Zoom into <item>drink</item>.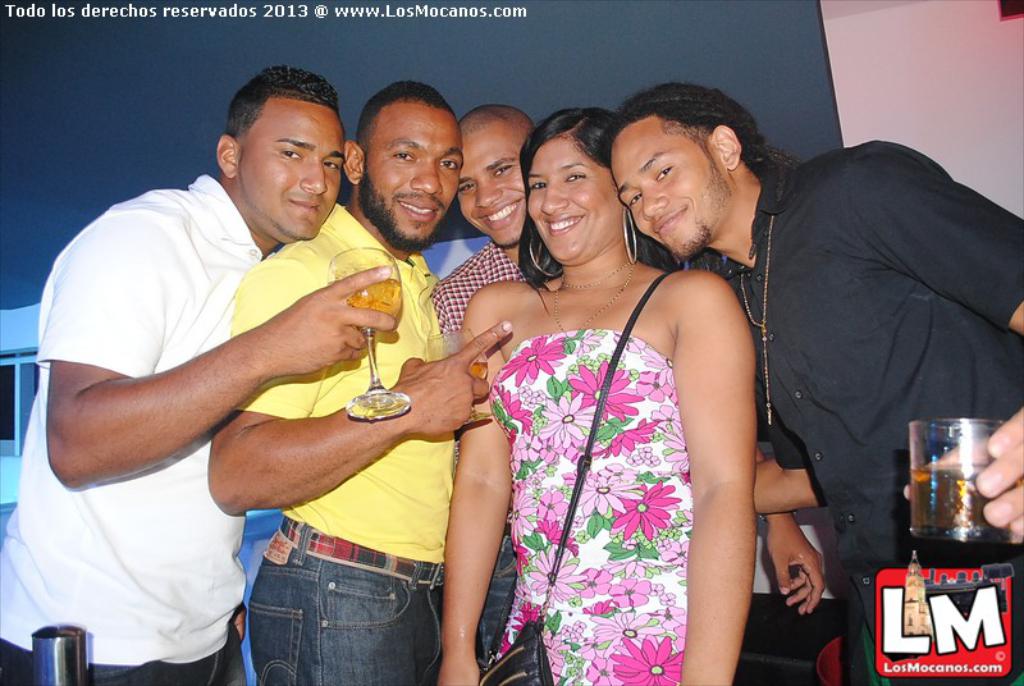
Zoom target: bbox=[908, 468, 1023, 530].
